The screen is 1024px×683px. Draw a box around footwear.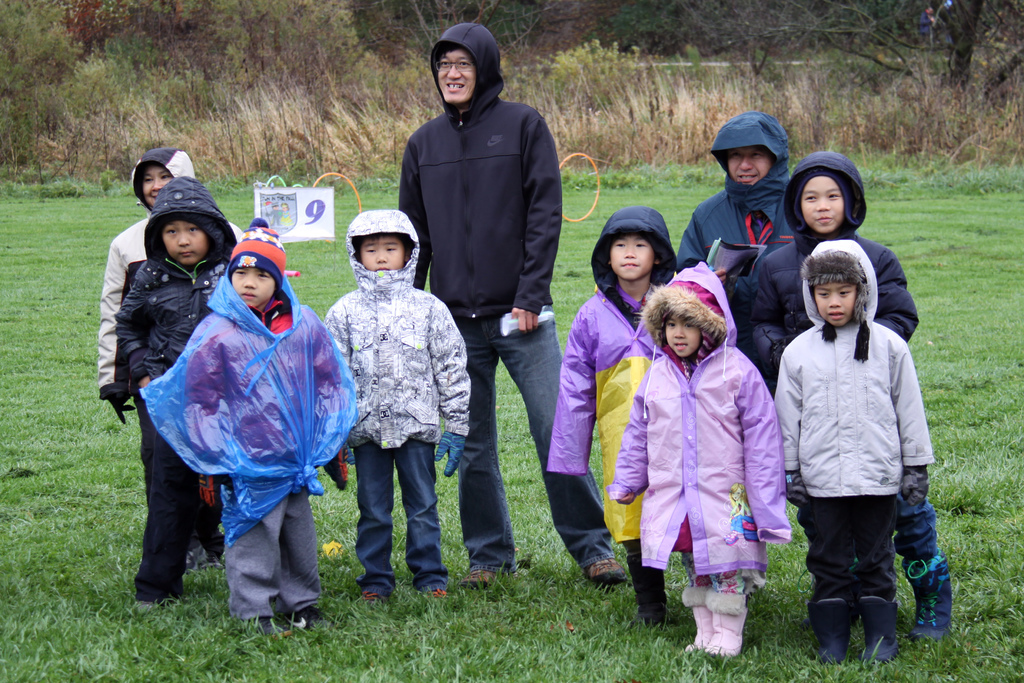
bbox=(897, 547, 961, 642).
